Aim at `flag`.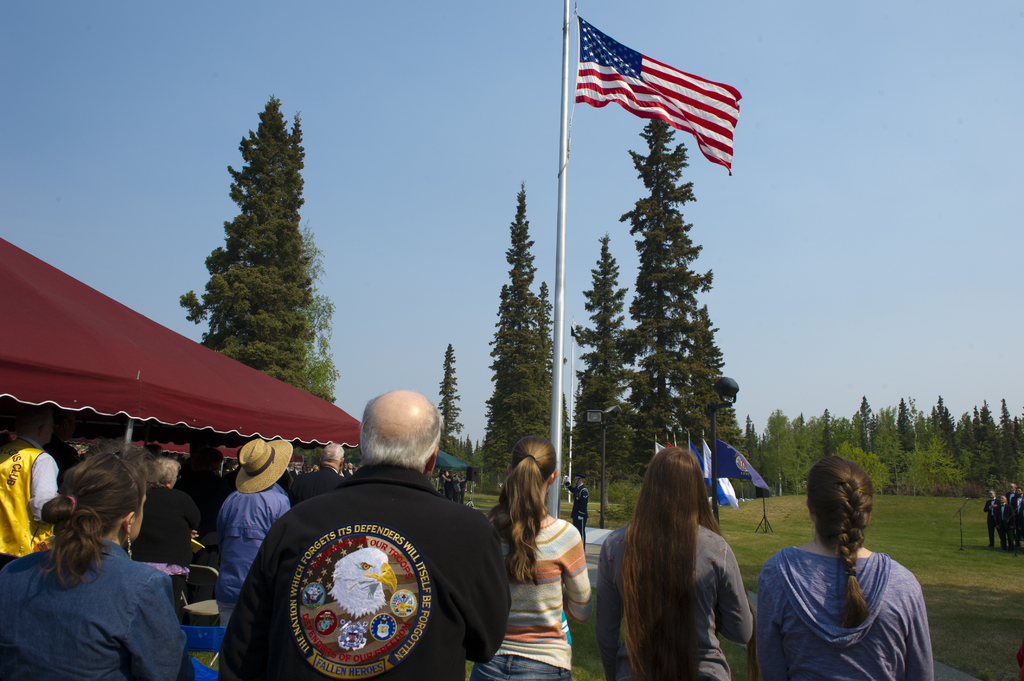
Aimed at crop(669, 438, 683, 445).
